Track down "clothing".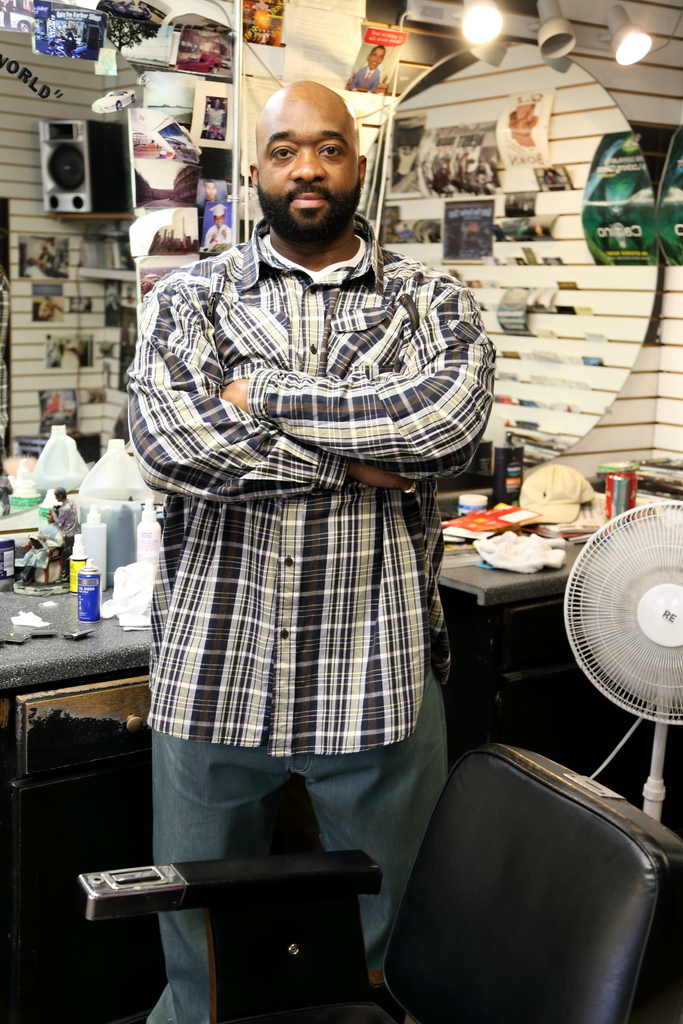
Tracked to 352:64:377:92.
